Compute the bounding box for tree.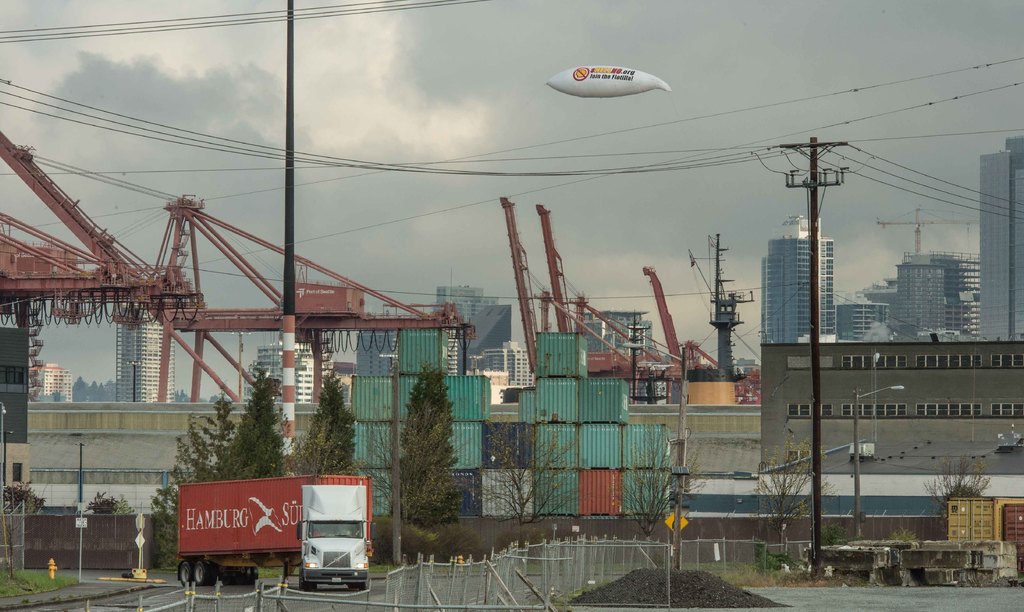
box=[369, 364, 470, 547].
